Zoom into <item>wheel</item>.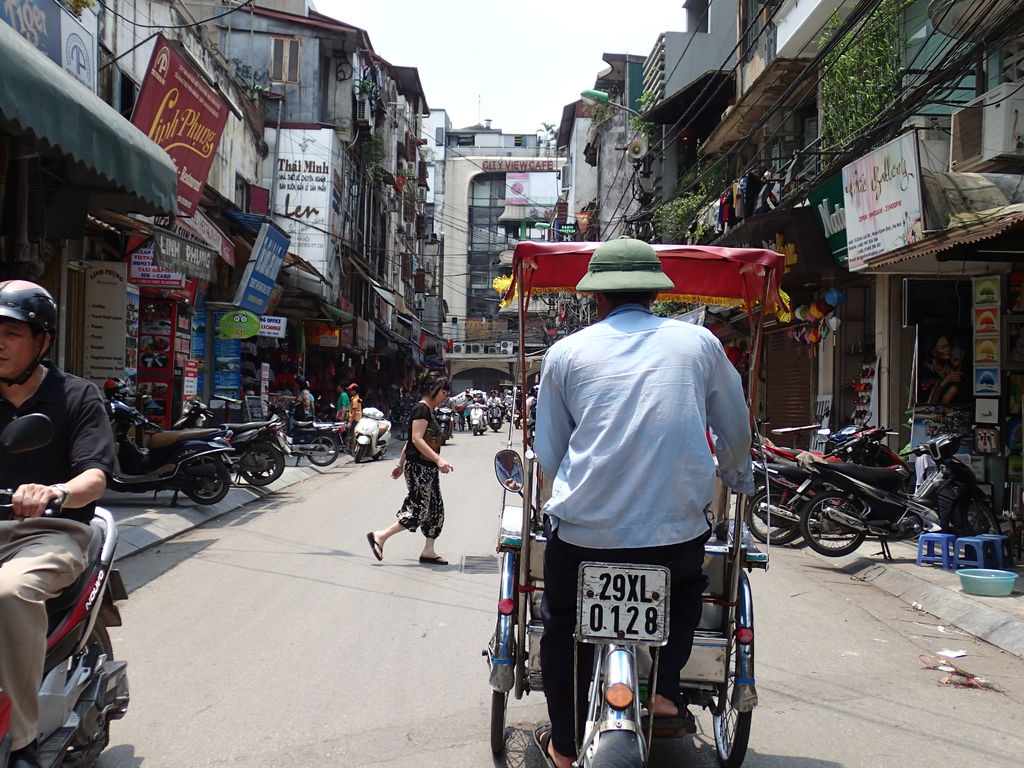
Zoom target: [x1=65, y1=614, x2=115, y2=767].
